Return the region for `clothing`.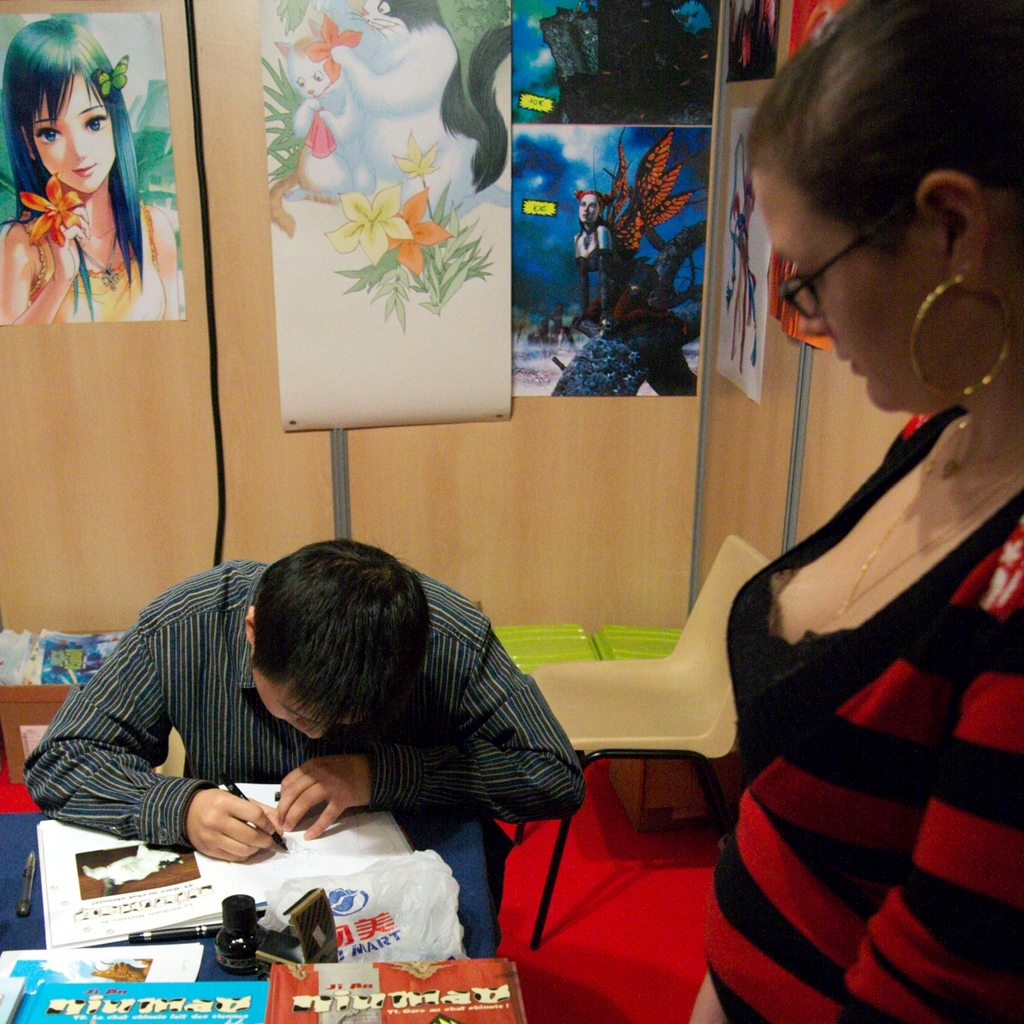
region(694, 413, 1023, 1023).
